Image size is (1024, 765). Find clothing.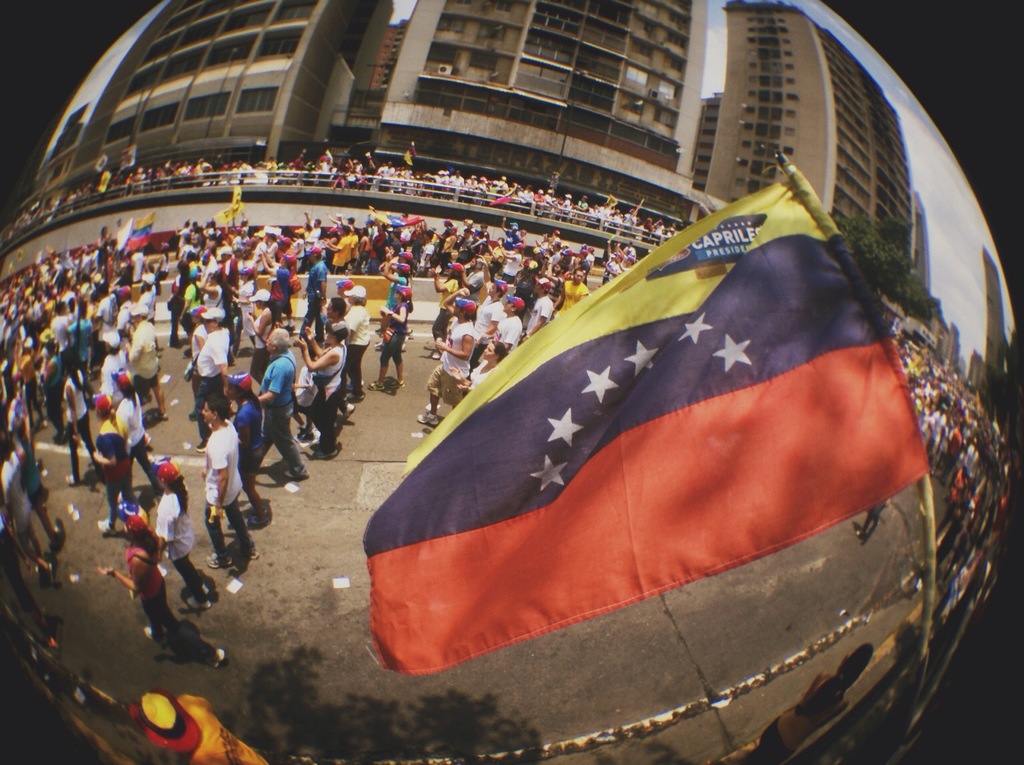
(204, 419, 253, 564).
